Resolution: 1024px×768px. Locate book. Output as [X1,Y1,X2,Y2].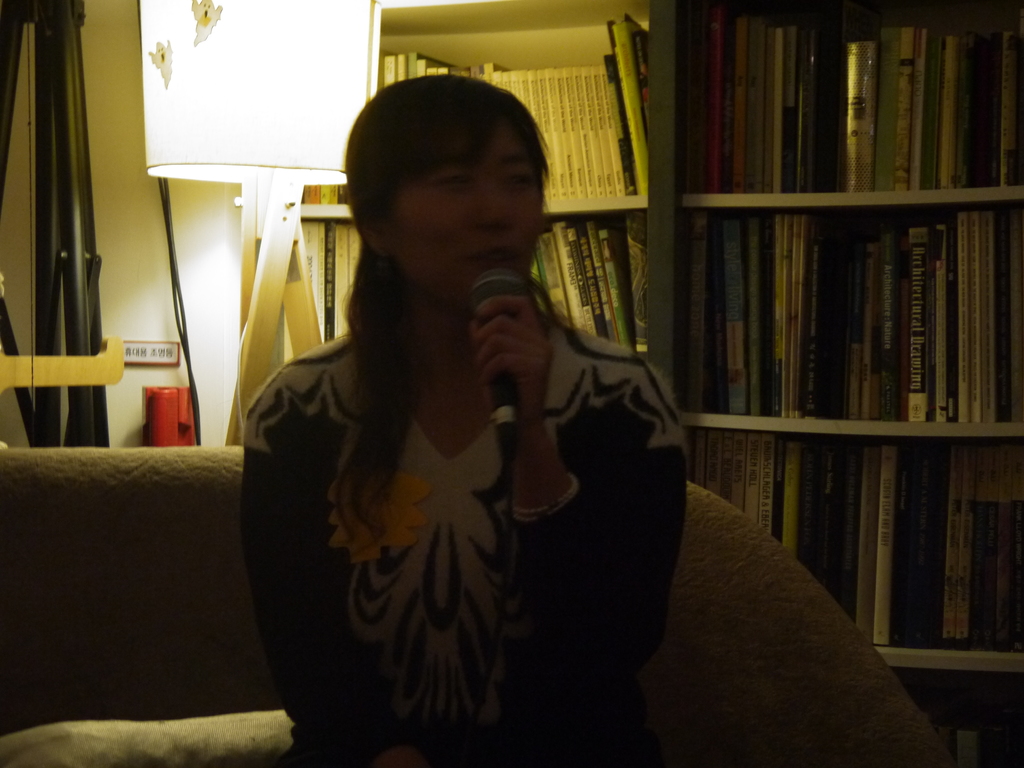
[570,225,593,340].
